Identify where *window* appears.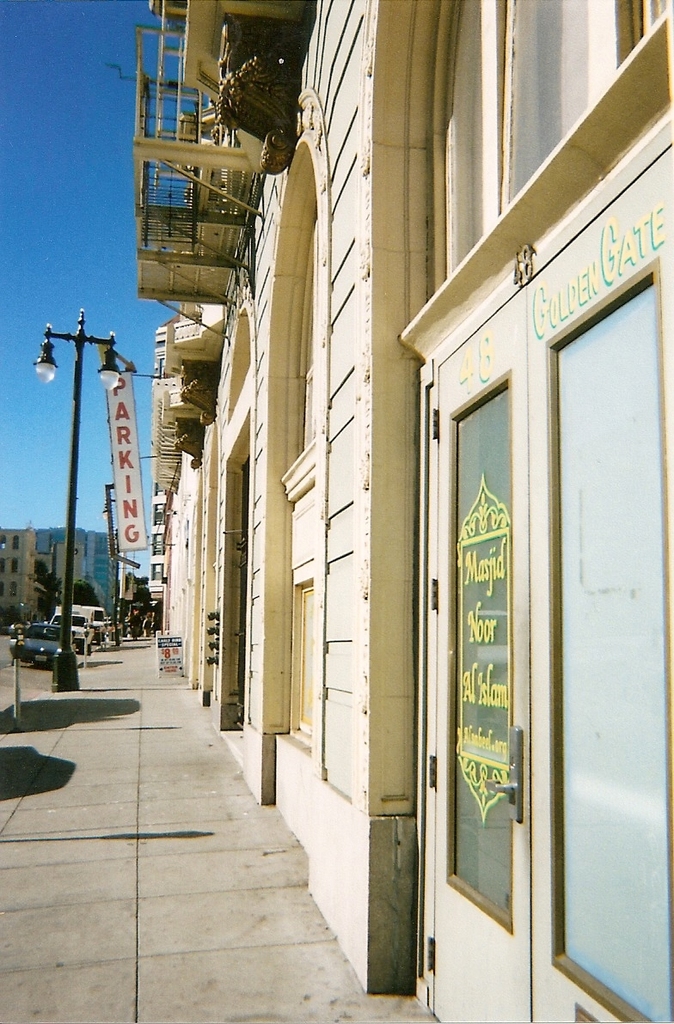
Appears at 545, 257, 670, 1023.
